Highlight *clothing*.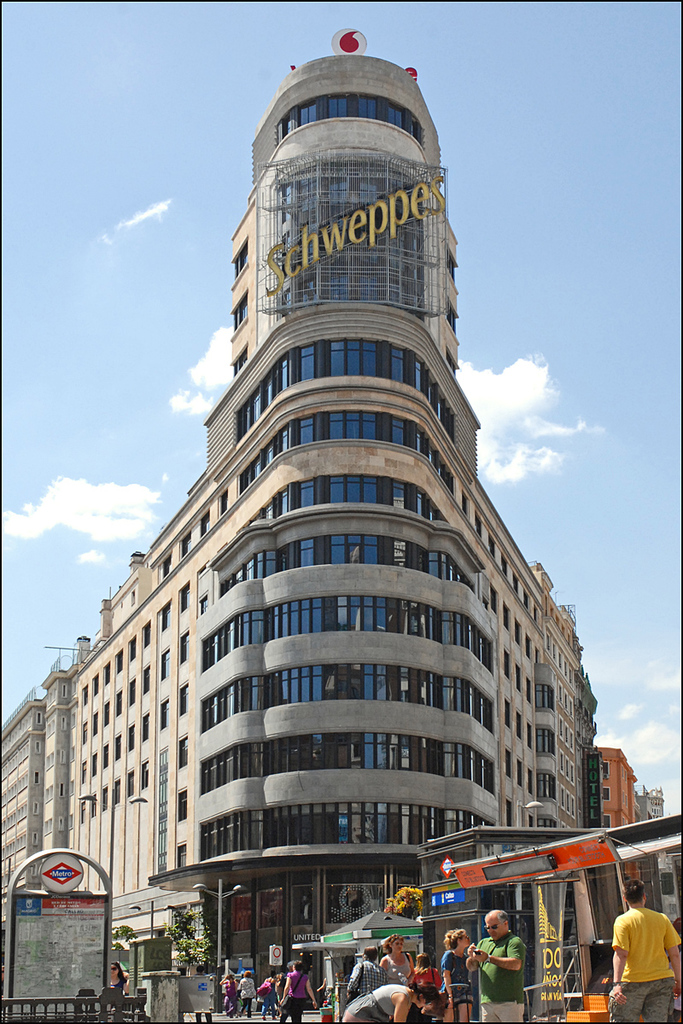
Highlighted region: 609,899,682,1023.
